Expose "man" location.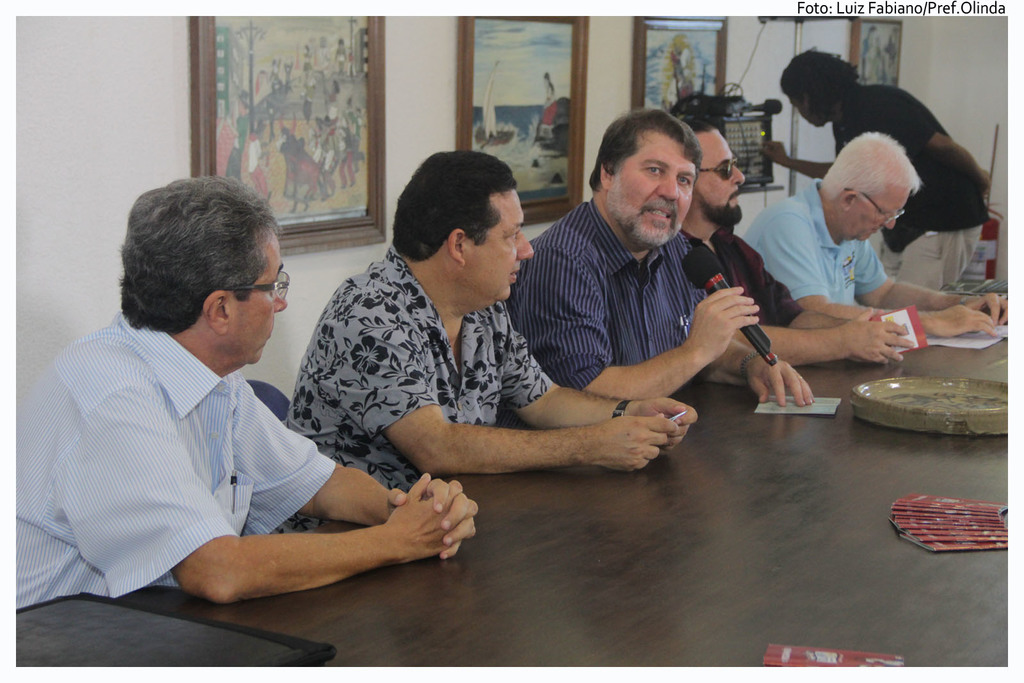
Exposed at (x1=761, y1=52, x2=998, y2=303).
